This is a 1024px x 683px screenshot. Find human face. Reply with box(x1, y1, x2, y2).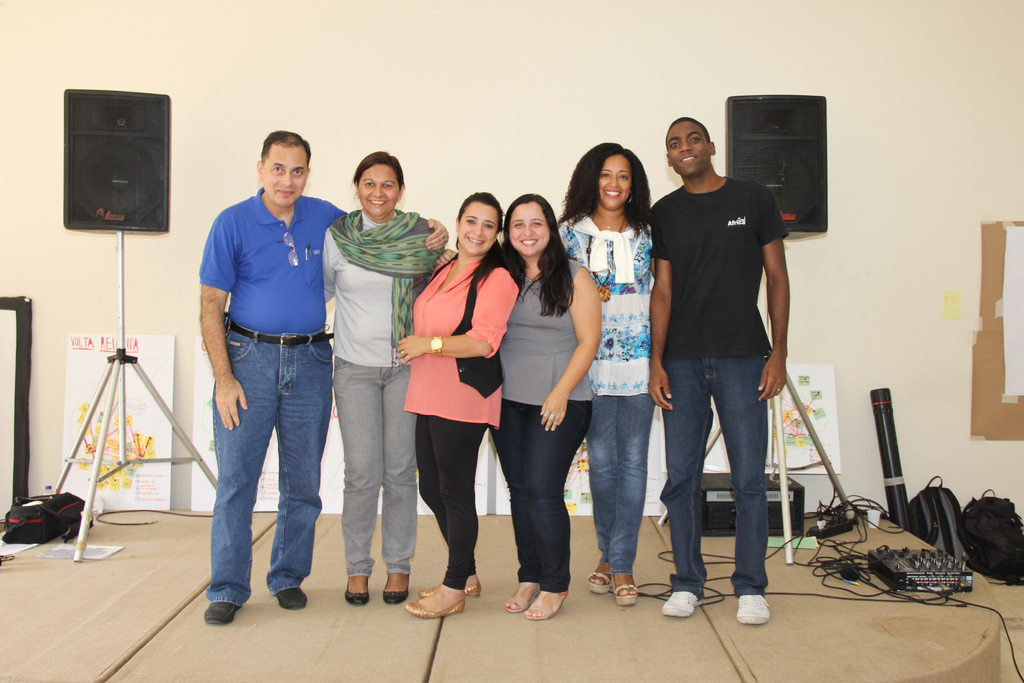
box(598, 154, 632, 208).
